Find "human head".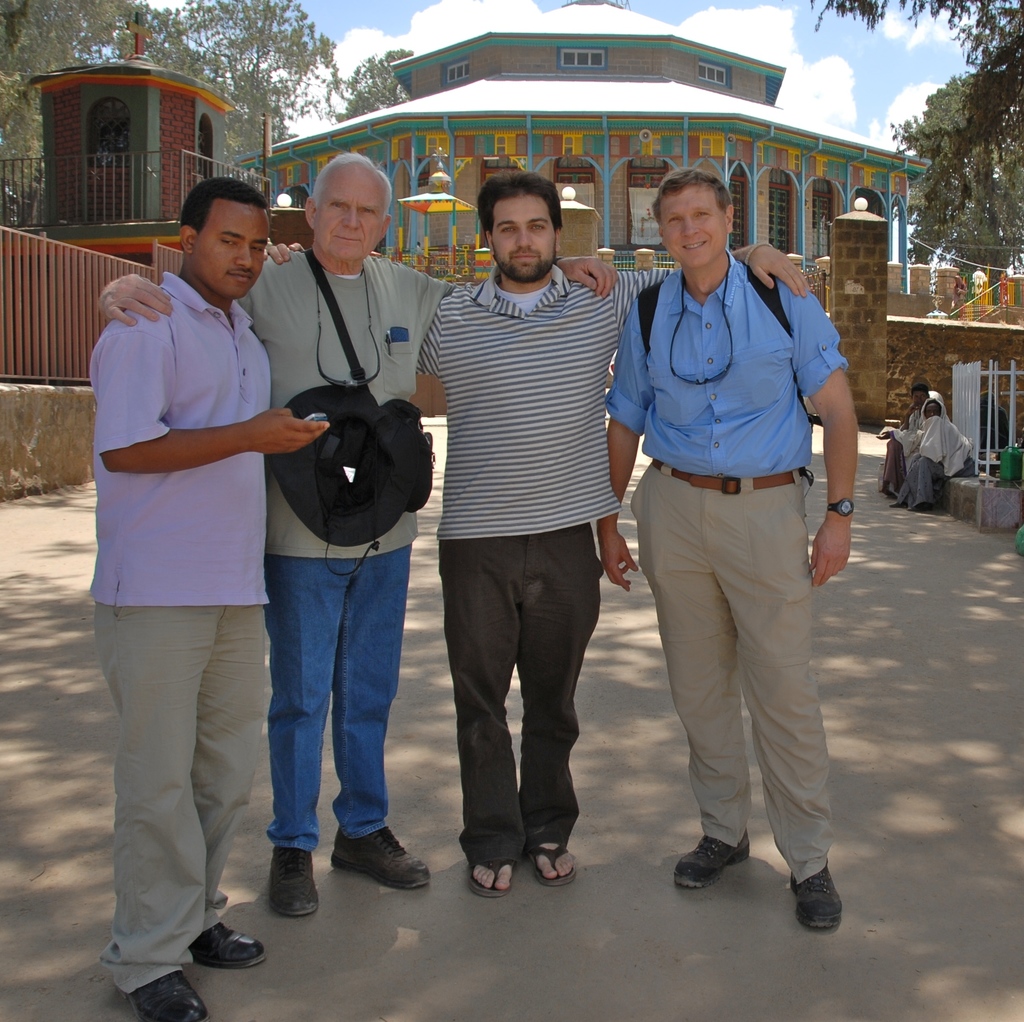
bbox=(655, 168, 735, 276).
